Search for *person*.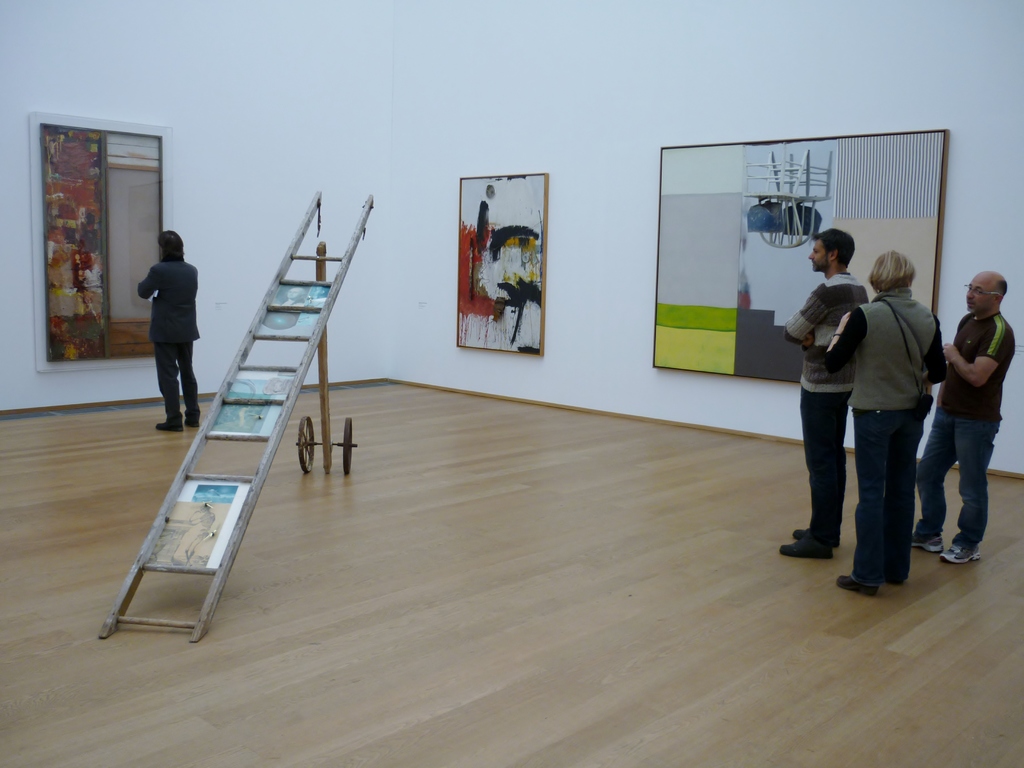
Found at [817, 250, 950, 596].
